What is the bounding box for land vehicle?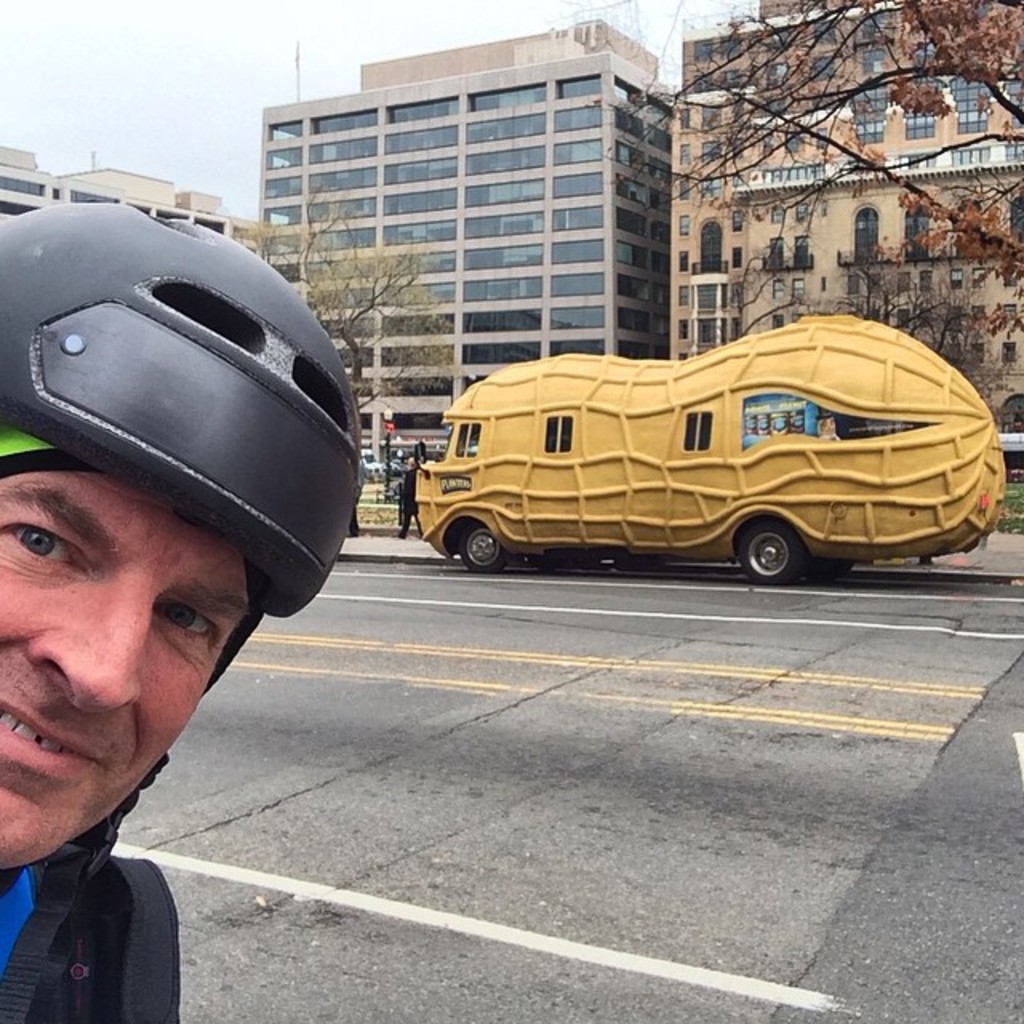
<bbox>413, 312, 1008, 581</bbox>.
